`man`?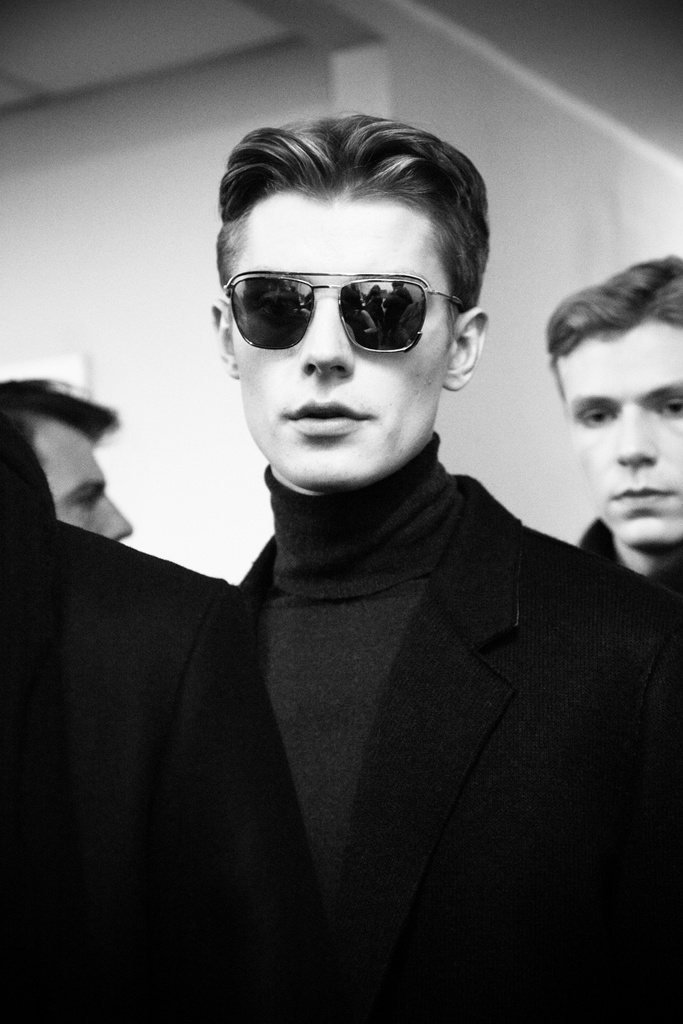
0,412,337,1023
